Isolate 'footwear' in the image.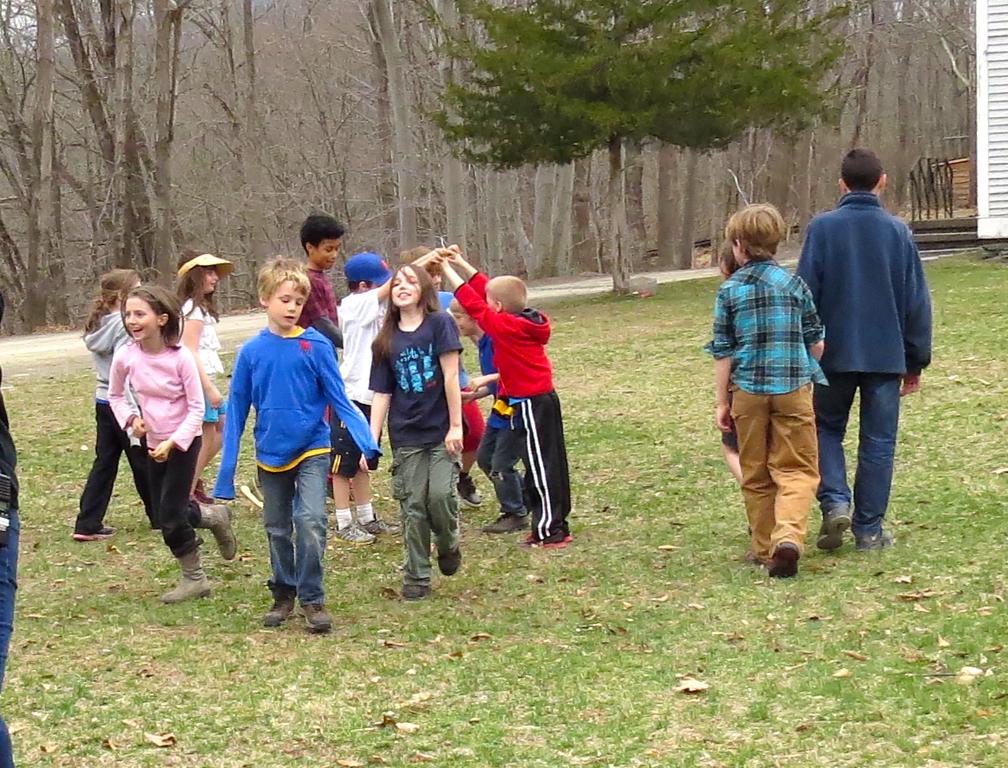
Isolated region: [435,548,462,574].
